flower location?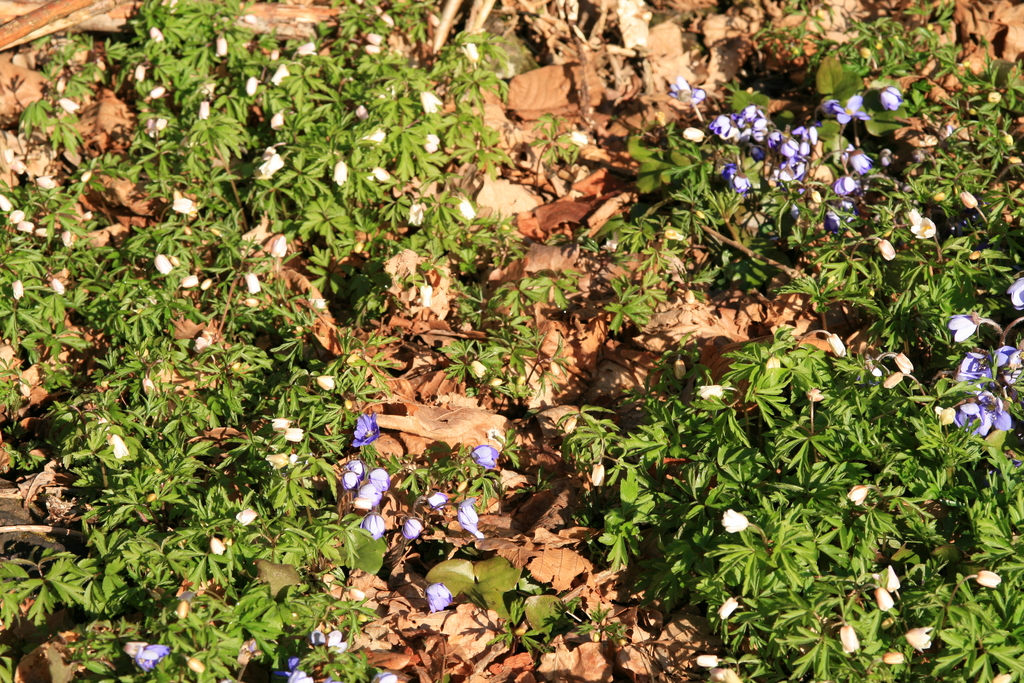
crop(271, 62, 292, 86)
